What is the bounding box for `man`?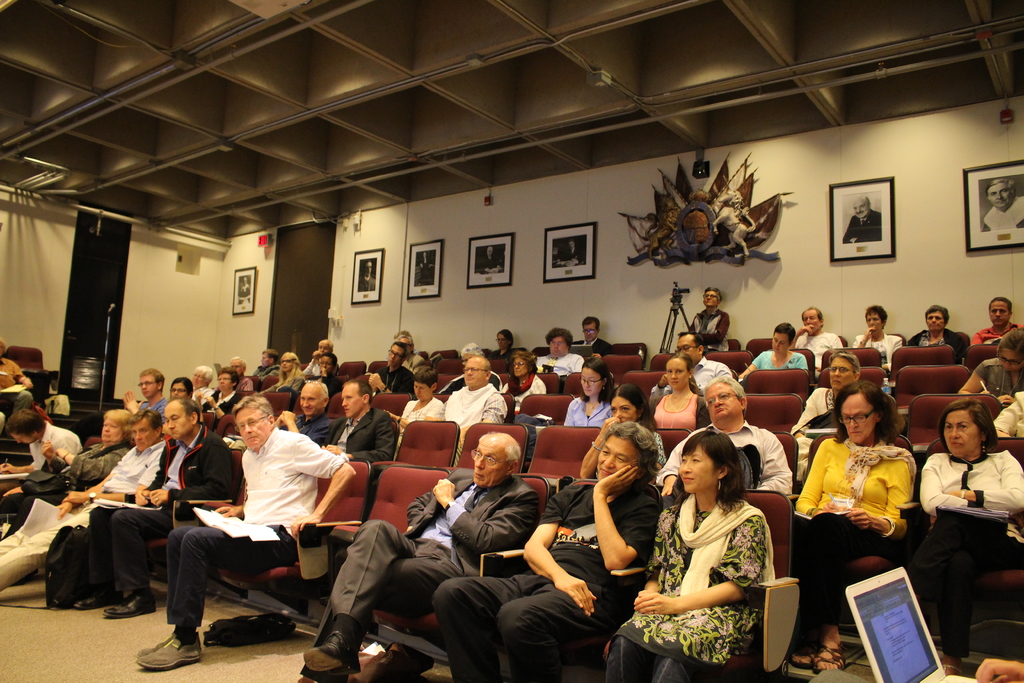
box=[274, 381, 337, 444].
